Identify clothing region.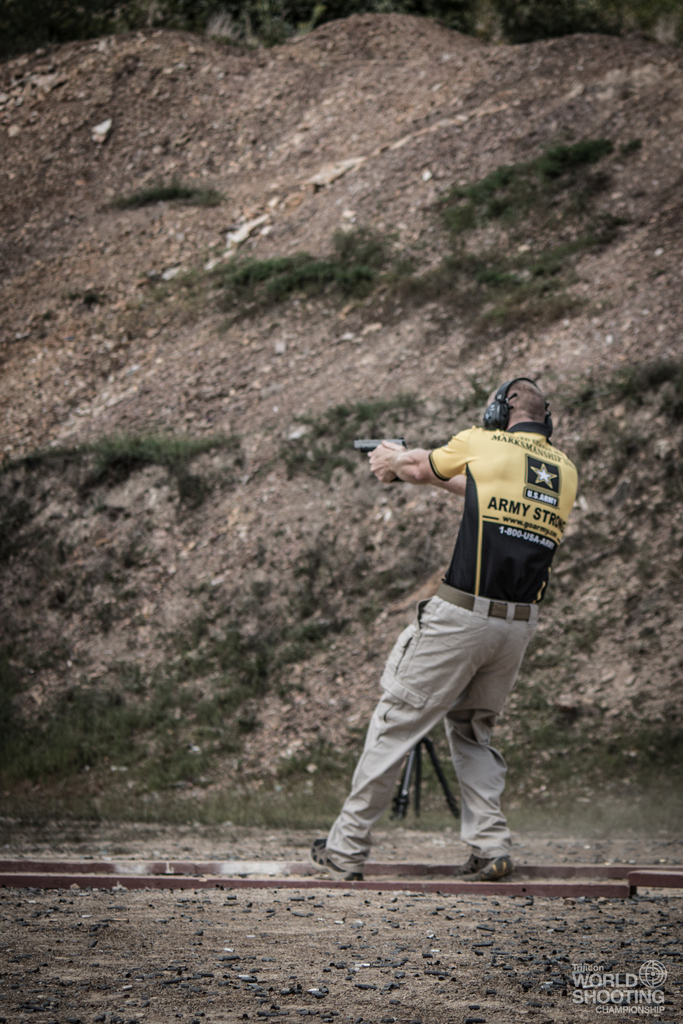
Region: {"left": 368, "top": 376, "right": 572, "bottom": 806}.
